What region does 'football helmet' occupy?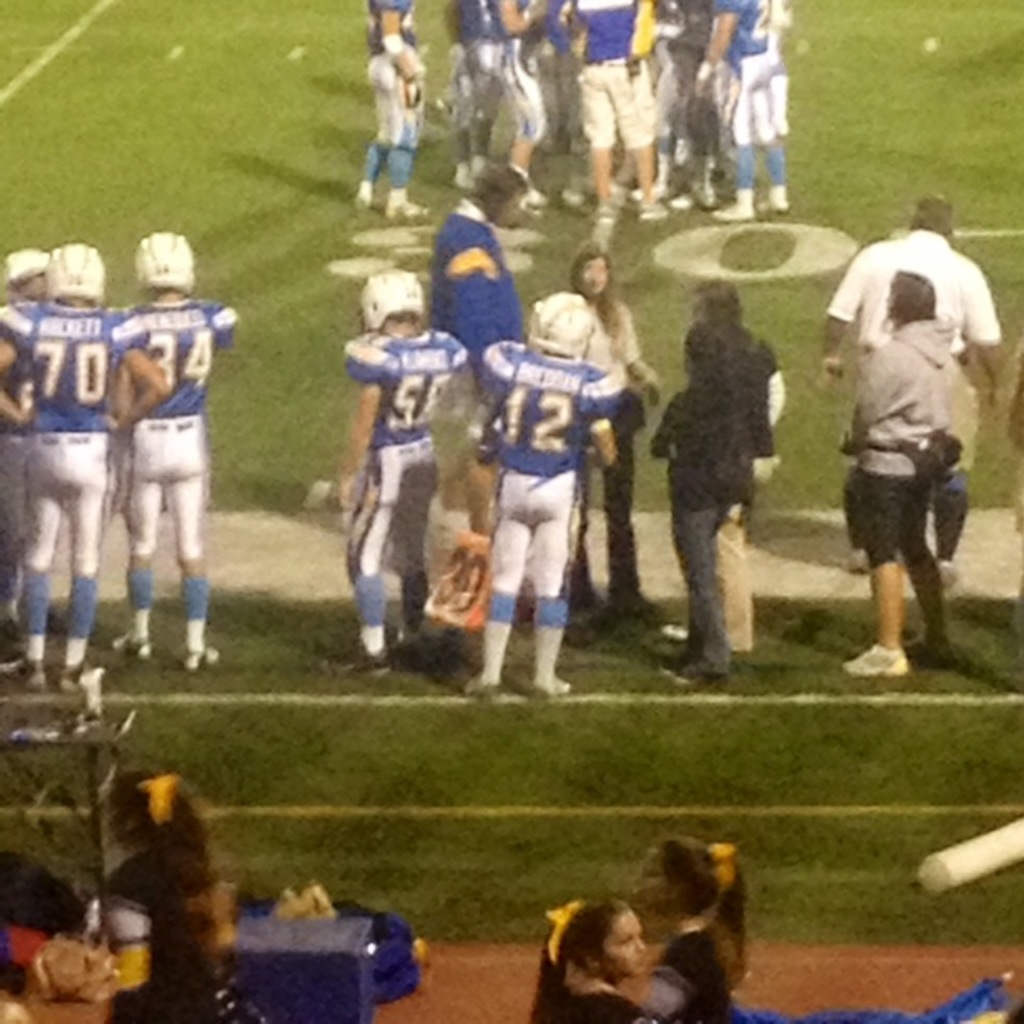
<region>1, 240, 50, 307</region>.
